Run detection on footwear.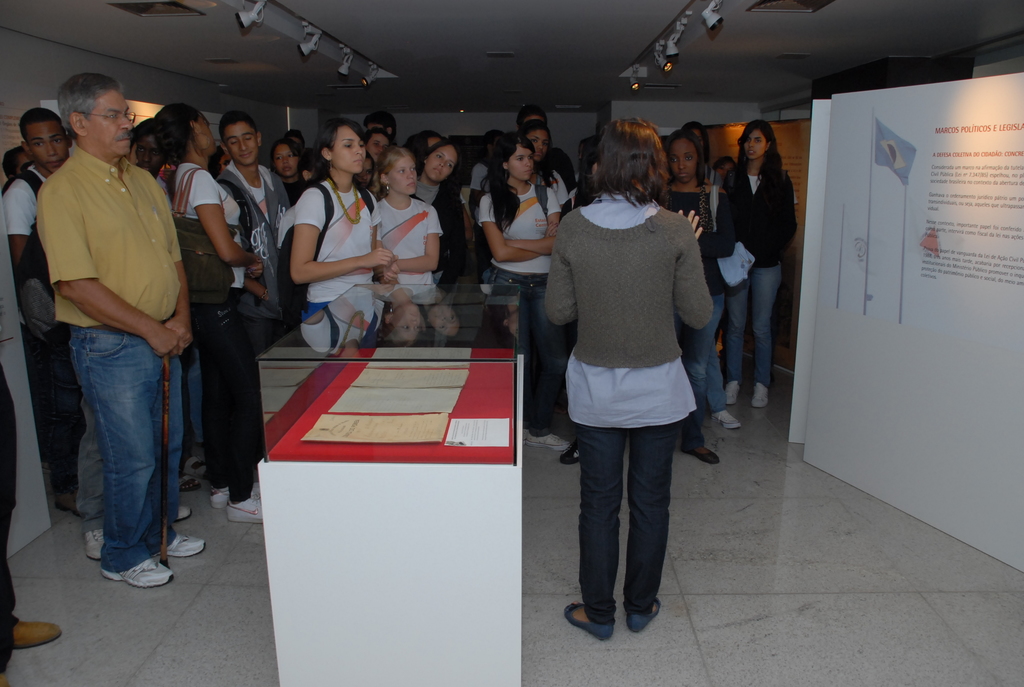
Result: 564/600/612/639.
